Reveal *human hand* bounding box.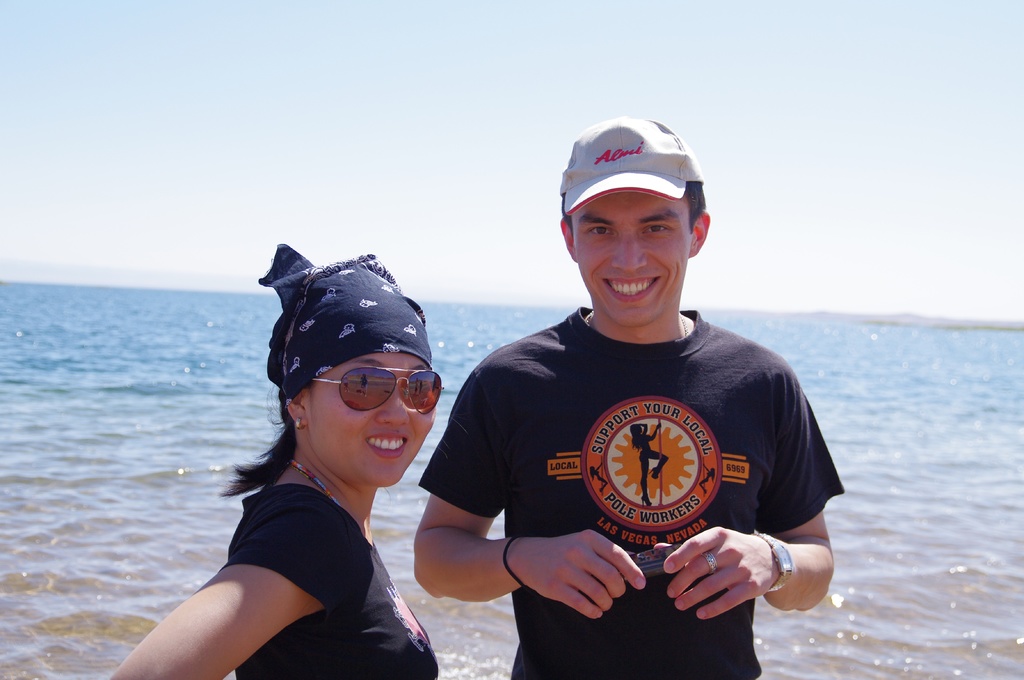
Revealed: (x1=516, y1=530, x2=650, y2=624).
